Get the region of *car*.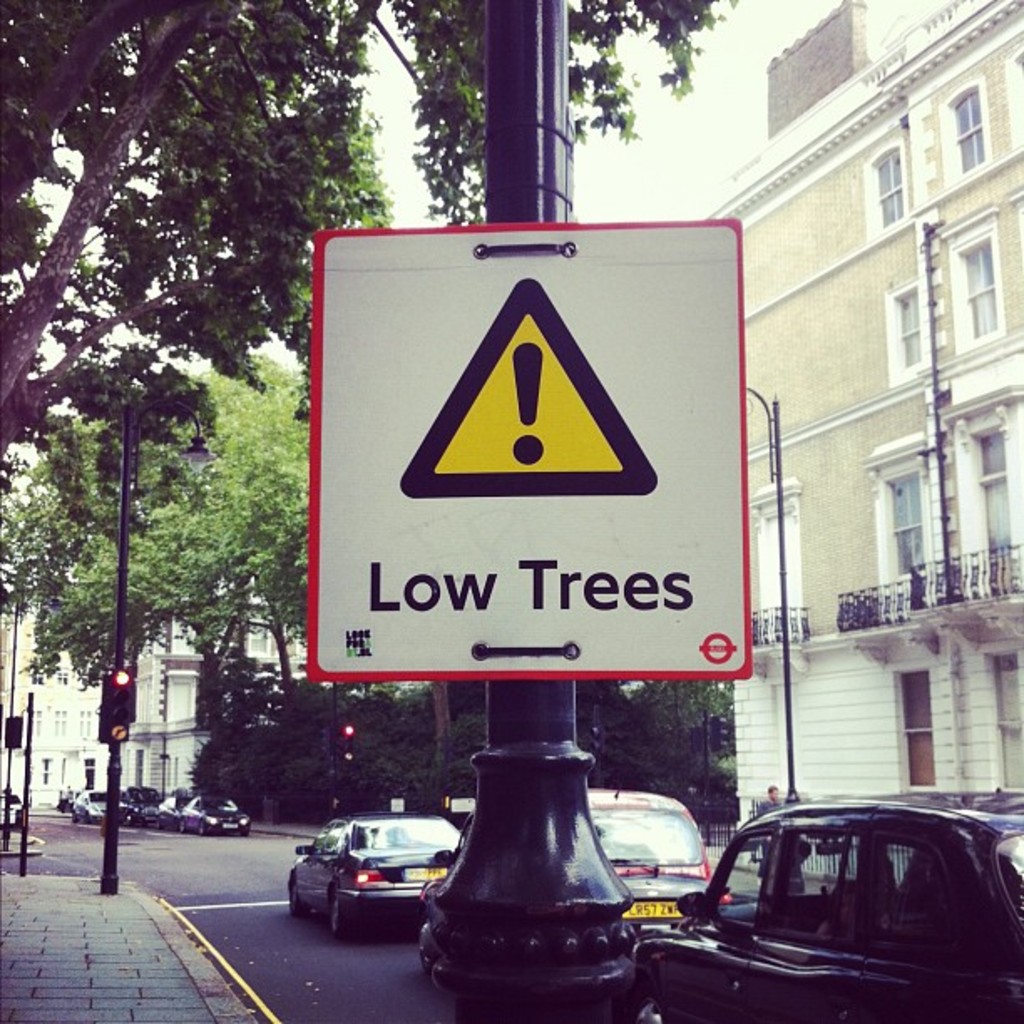
171,795,253,837.
